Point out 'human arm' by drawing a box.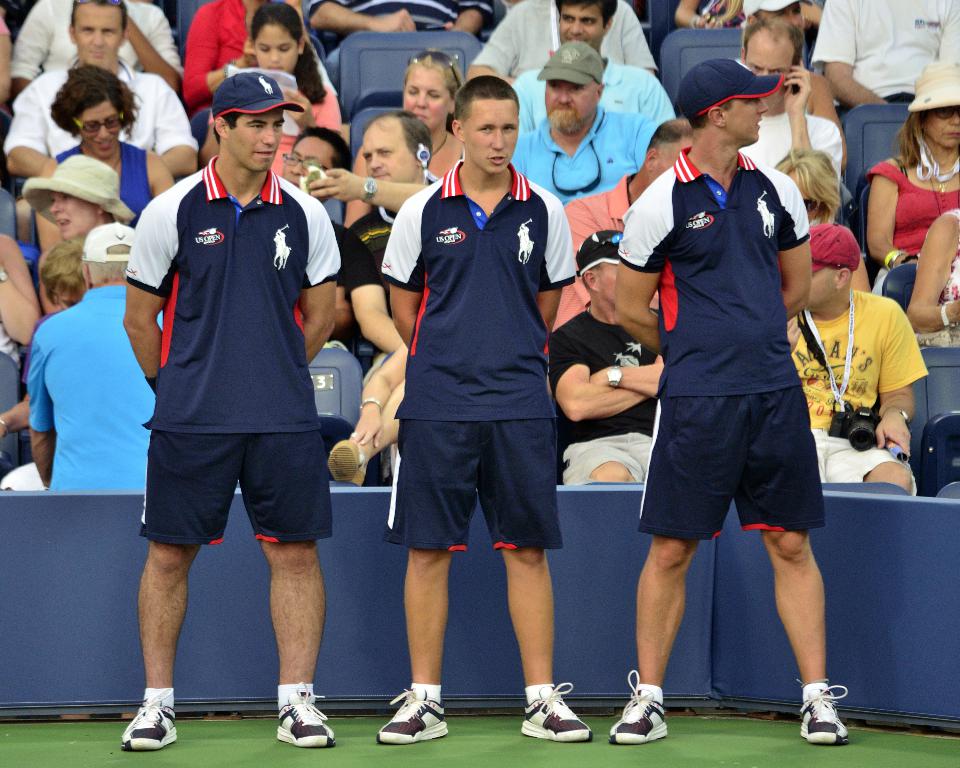
[left=782, top=57, right=834, bottom=187].
